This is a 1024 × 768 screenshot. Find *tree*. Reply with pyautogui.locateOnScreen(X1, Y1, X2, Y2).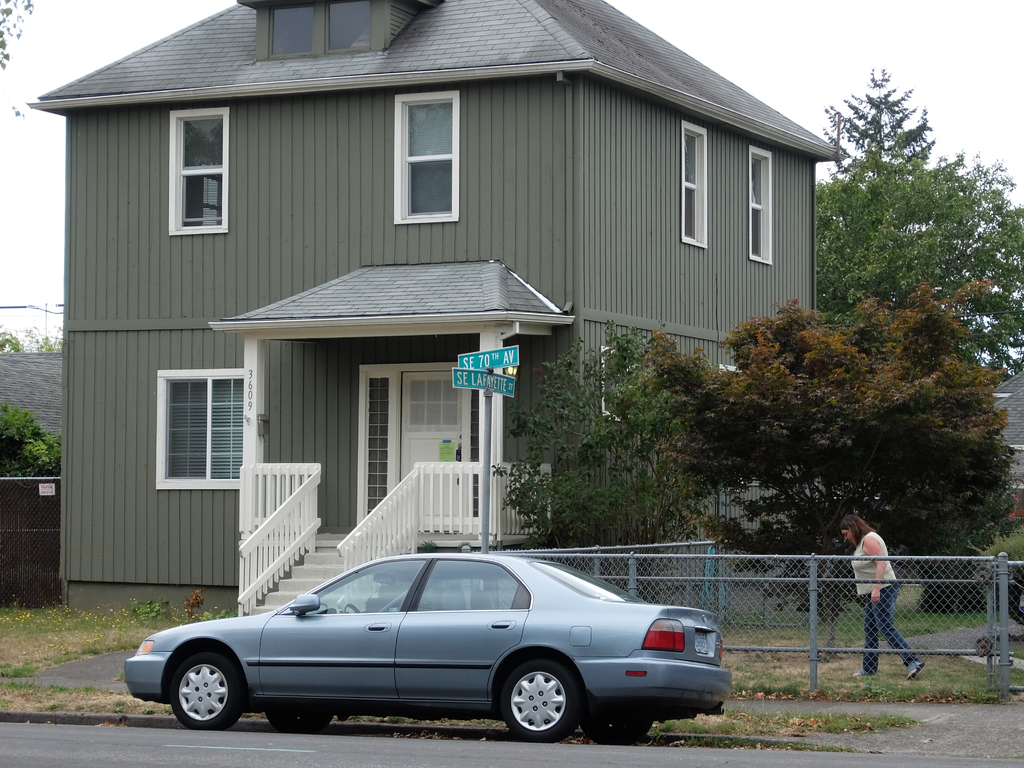
pyautogui.locateOnScreen(824, 65, 937, 178).
